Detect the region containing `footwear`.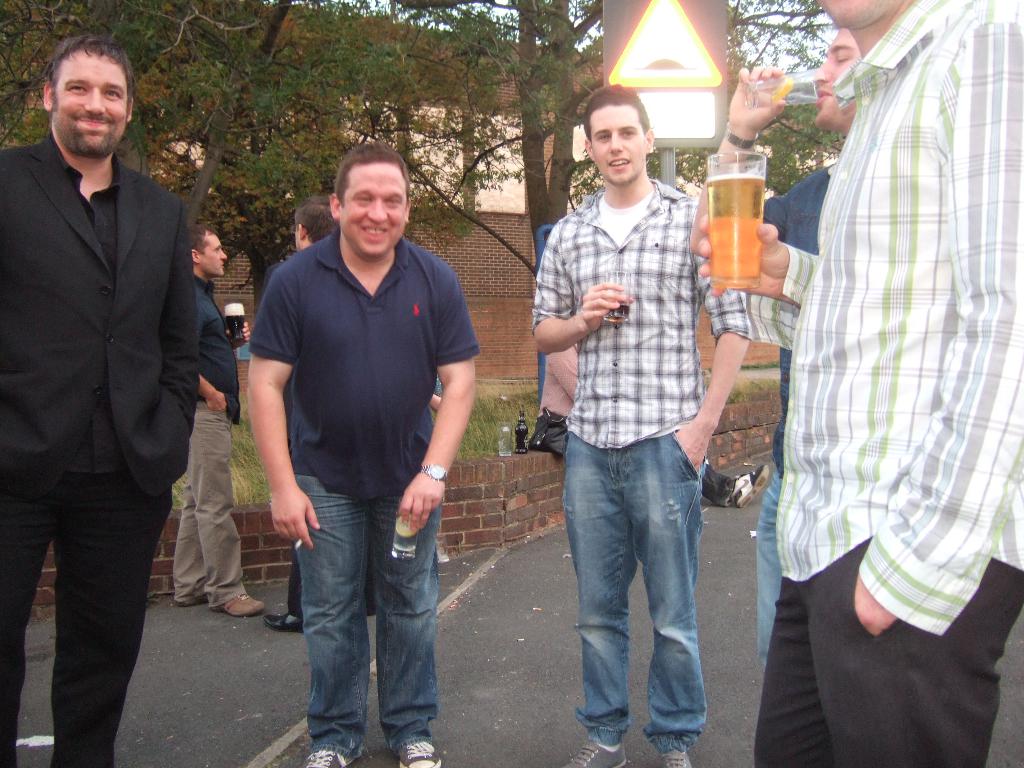
[265, 606, 307, 636].
